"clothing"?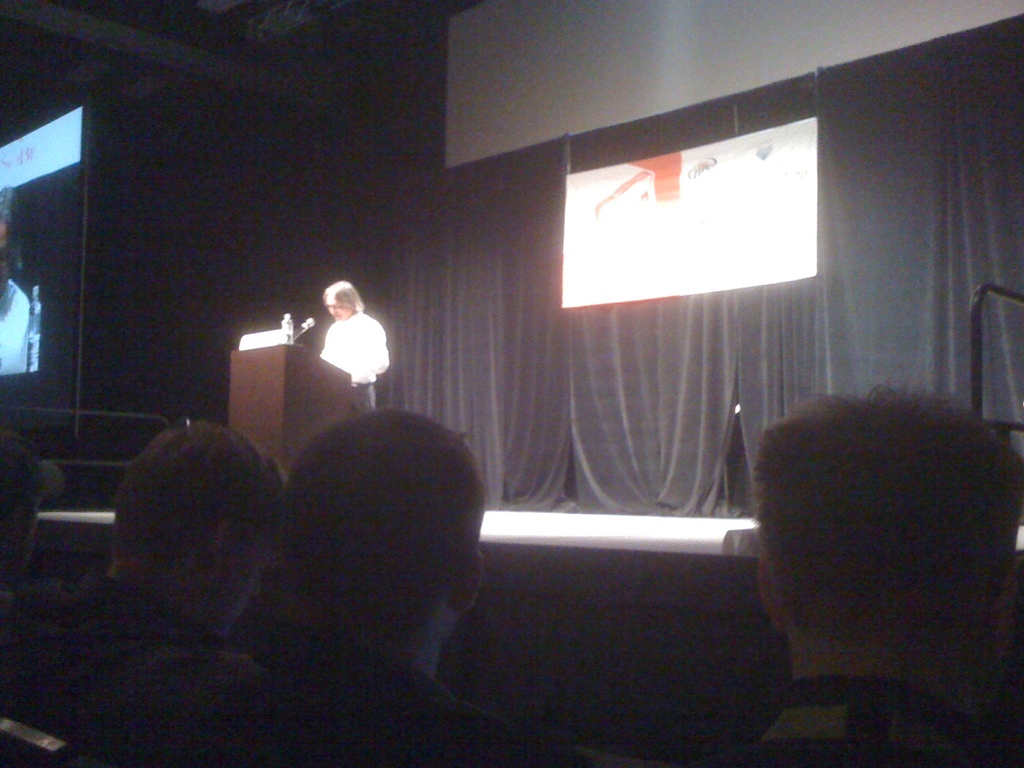
714:680:1008:767
